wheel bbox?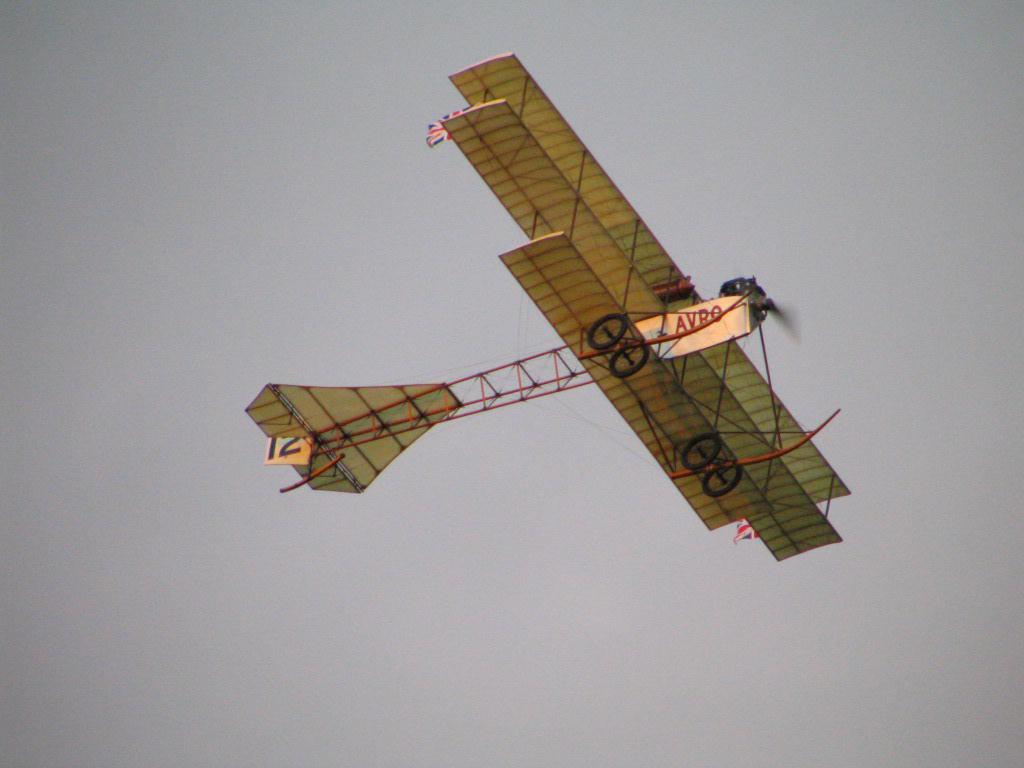
x1=702 y1=465 x2=745 y2=499
